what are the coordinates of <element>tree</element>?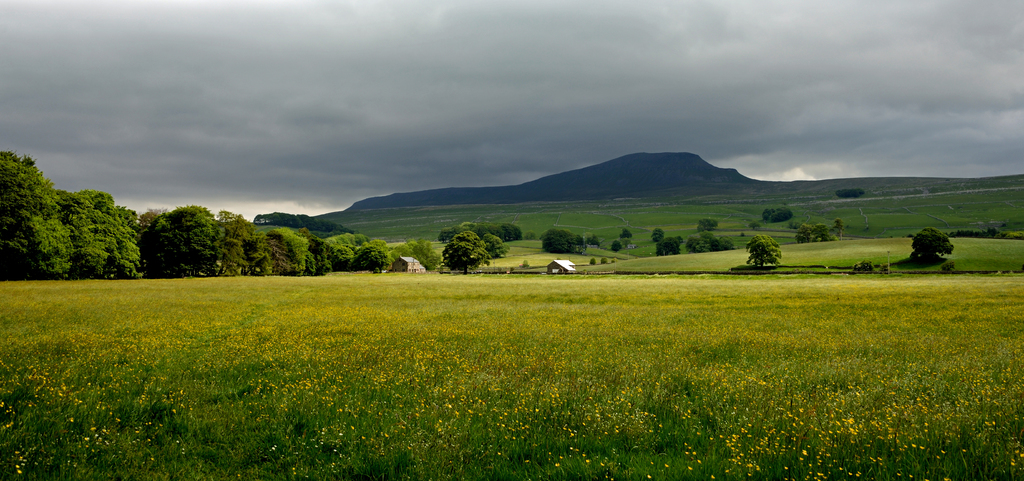
<box>526,230,536,240</box>.
